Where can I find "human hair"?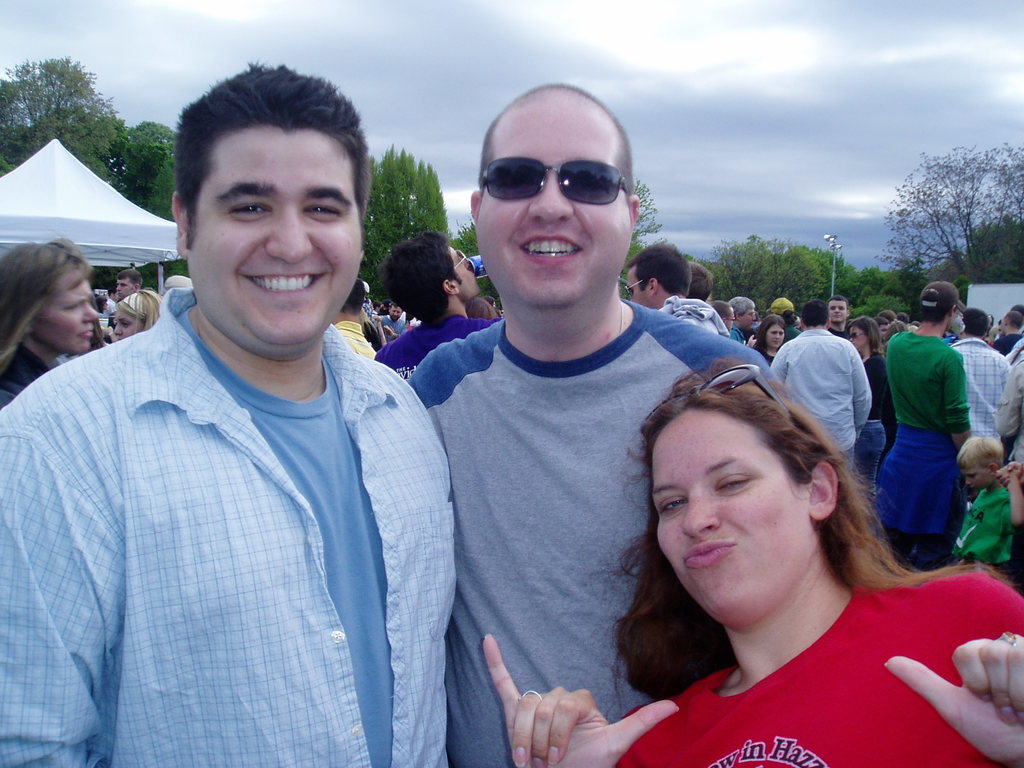
You can find it at x1=0, y1=238, x2=103, y2=349.
